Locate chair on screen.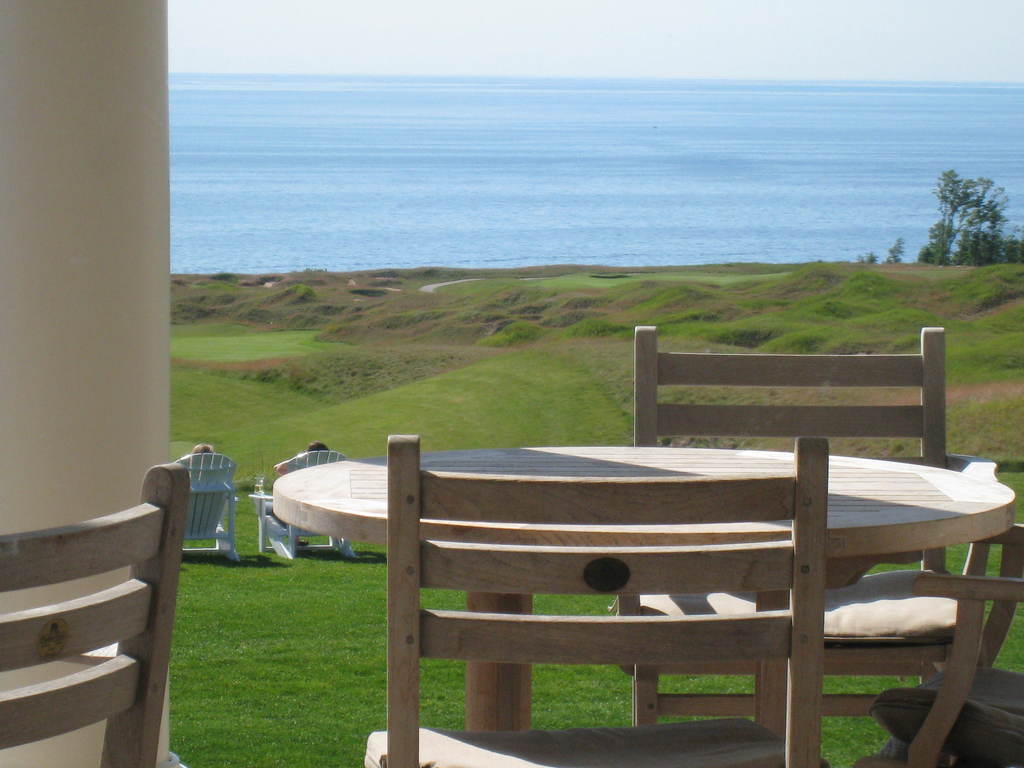
On screen at box=[167, 454, 243, 563].
